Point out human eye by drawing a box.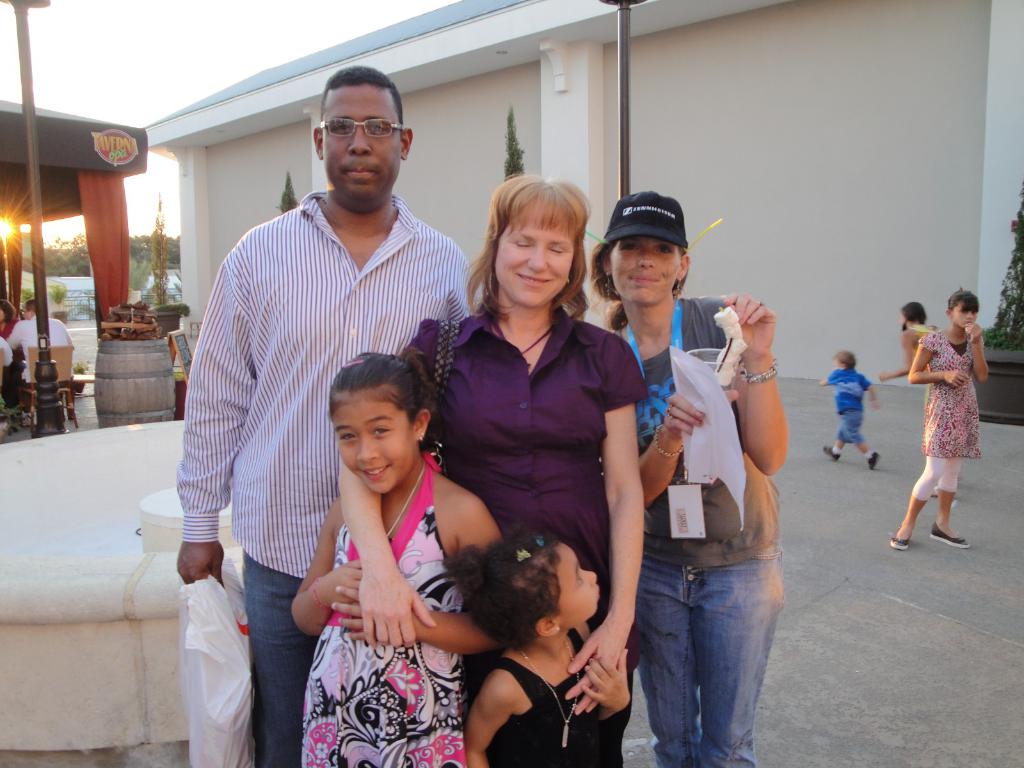
Rect(655, 243, 671, 254).
